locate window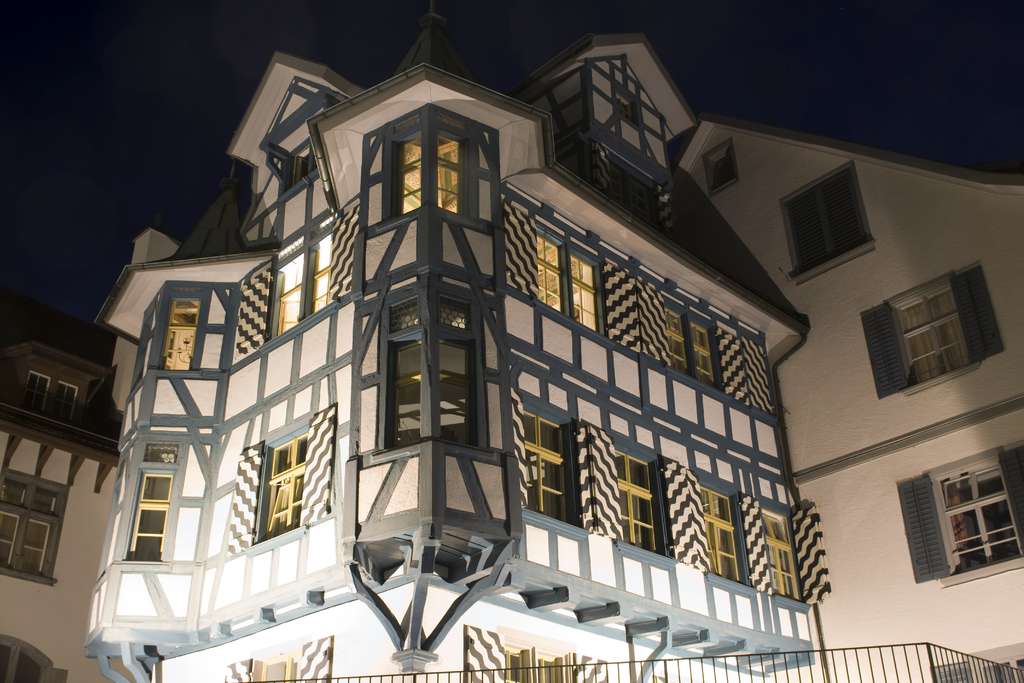
rect(173, 299, 196, 367)
